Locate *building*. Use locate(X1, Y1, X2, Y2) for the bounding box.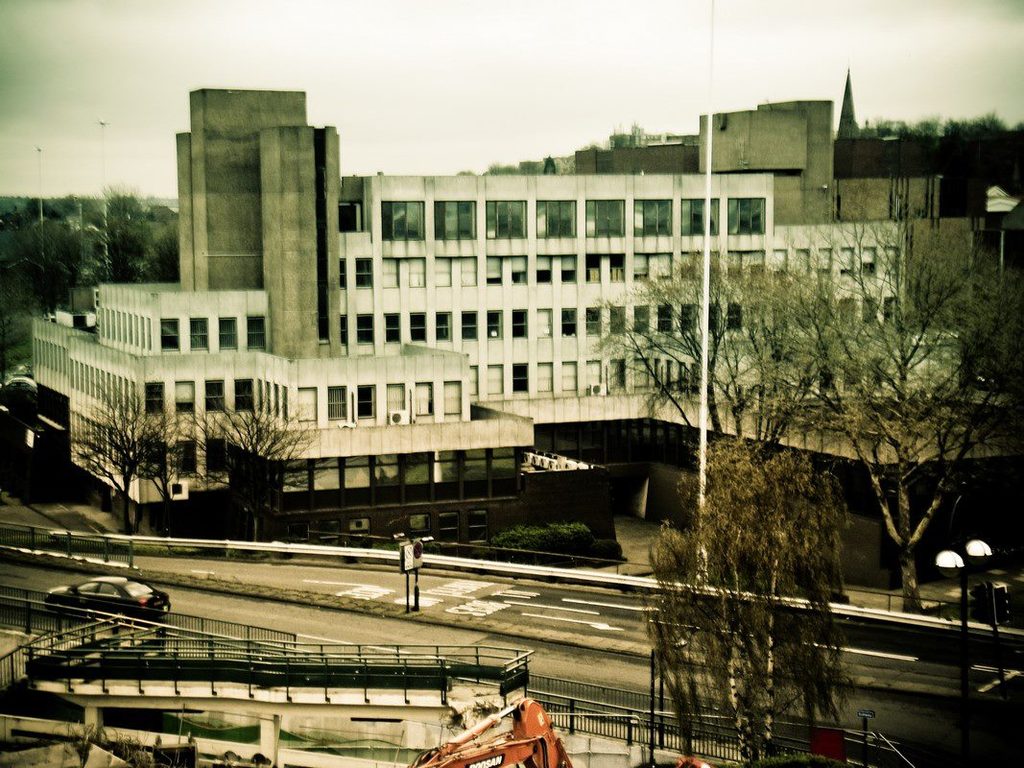
locate(29, 88, 974, 541).
